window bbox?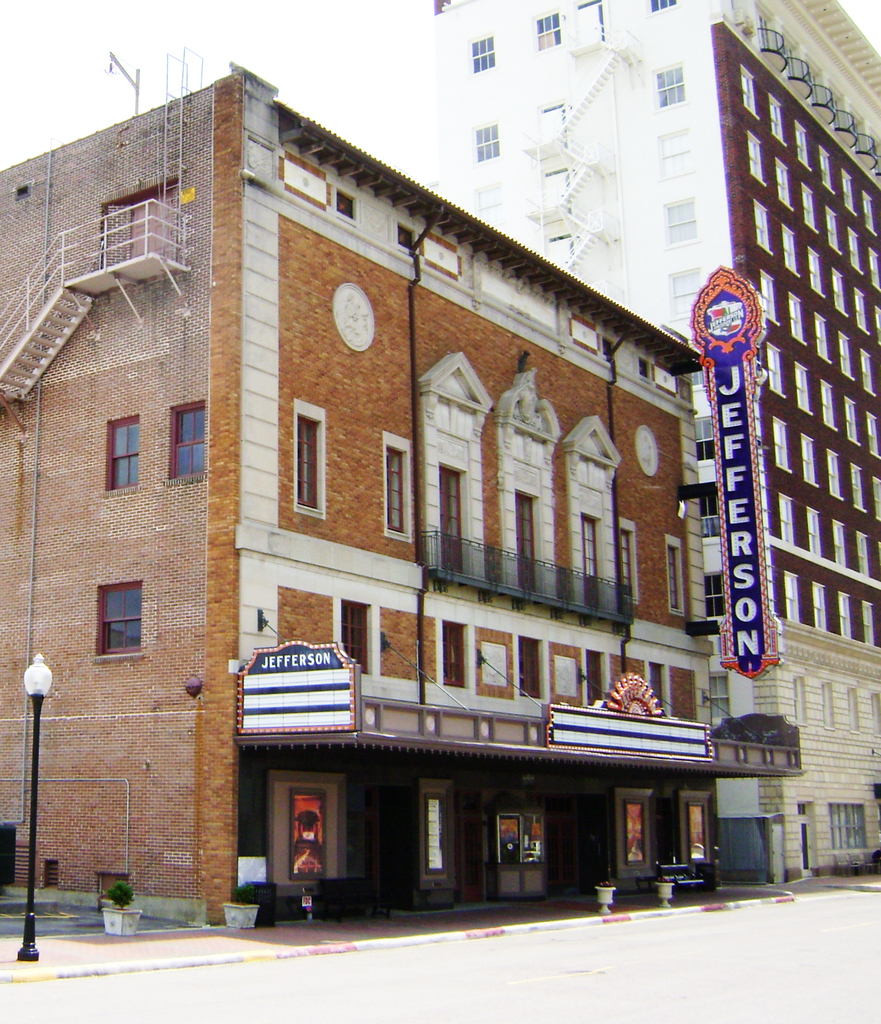
(828, 449, 849, 502)
